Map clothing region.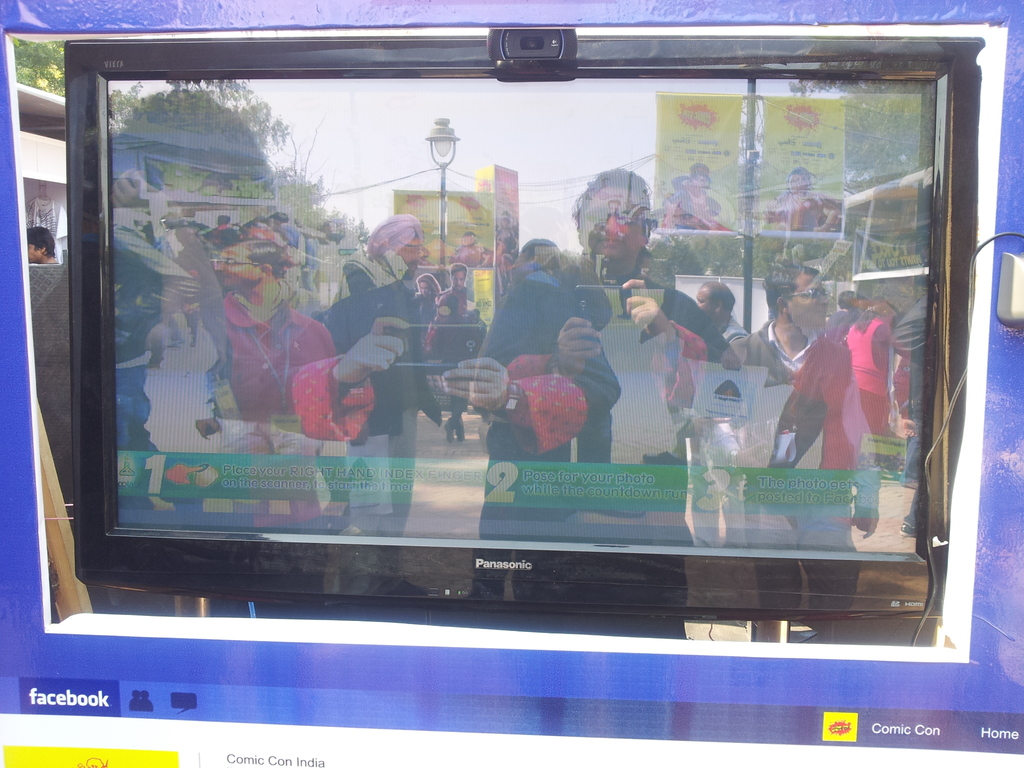
Mapped to <bbox>725, 319, 878, 560</bbox>.
